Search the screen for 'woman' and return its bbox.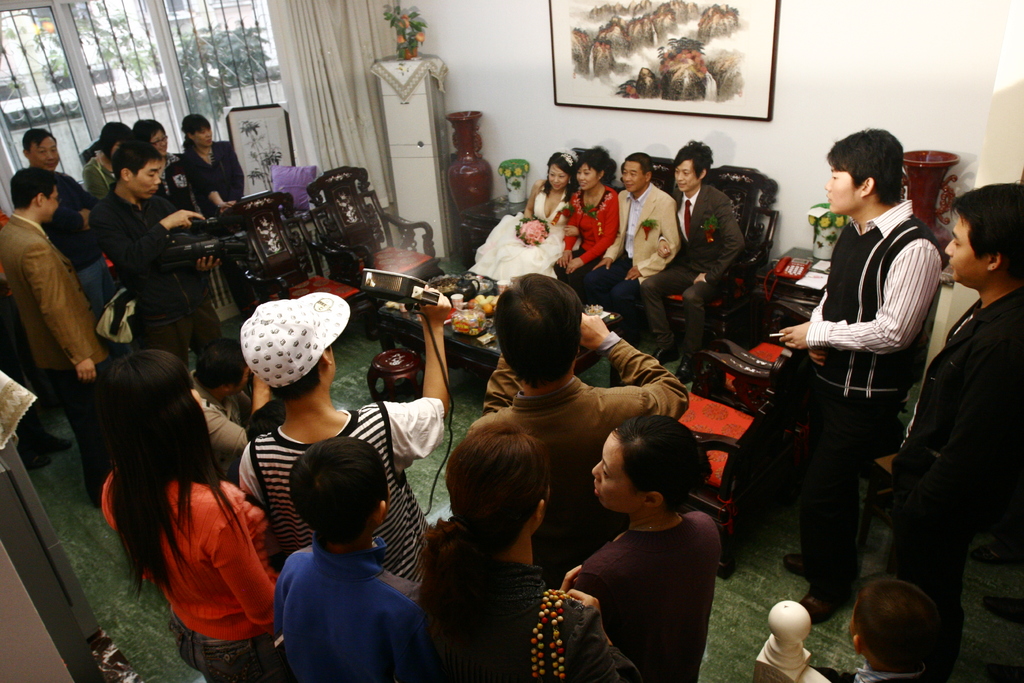
Found: pyautogui.locateOnScreen(181, 115, 263, 317).
